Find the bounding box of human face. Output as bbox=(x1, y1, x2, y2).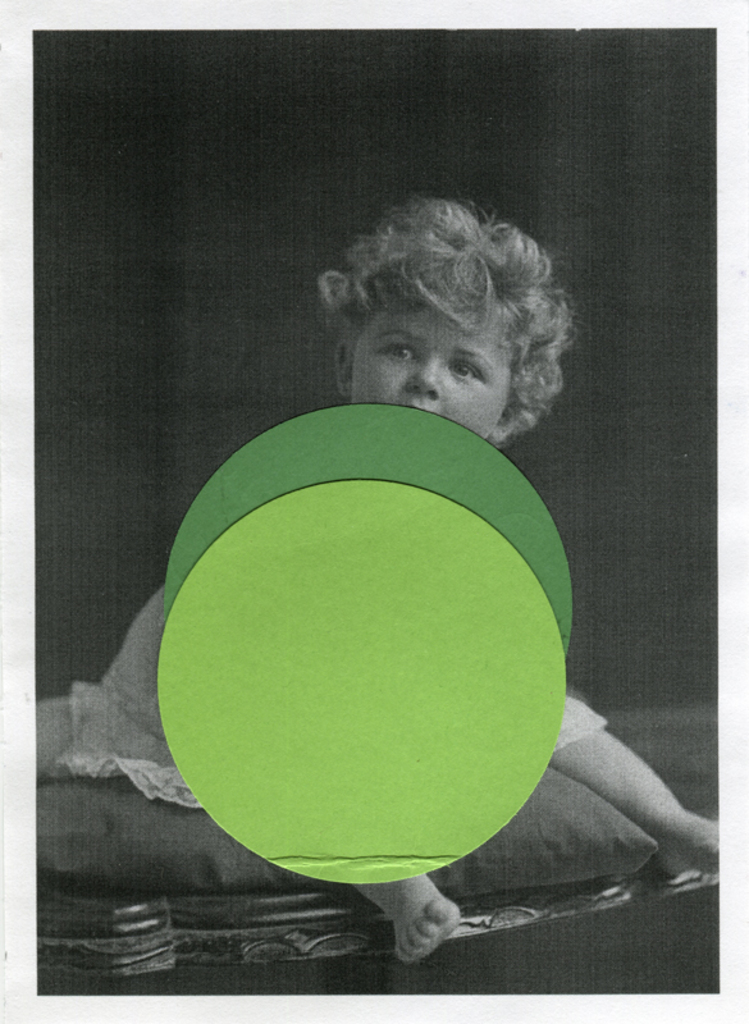
bbox=(356, 306, 515, 448).
